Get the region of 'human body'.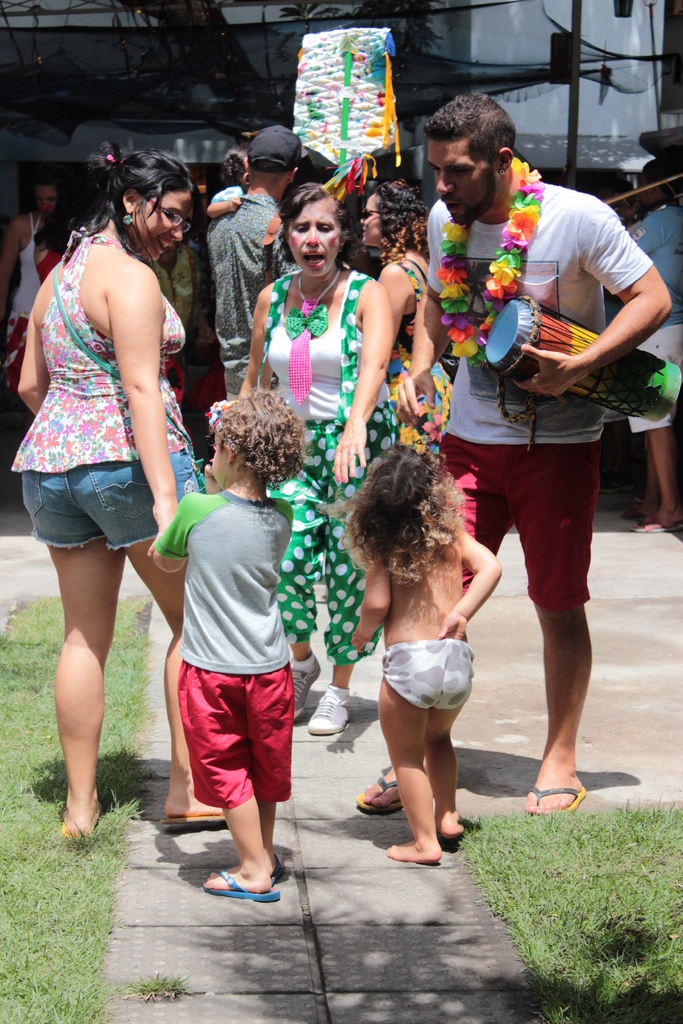
(x1=342, y1=433, x2=503, y2=870).
